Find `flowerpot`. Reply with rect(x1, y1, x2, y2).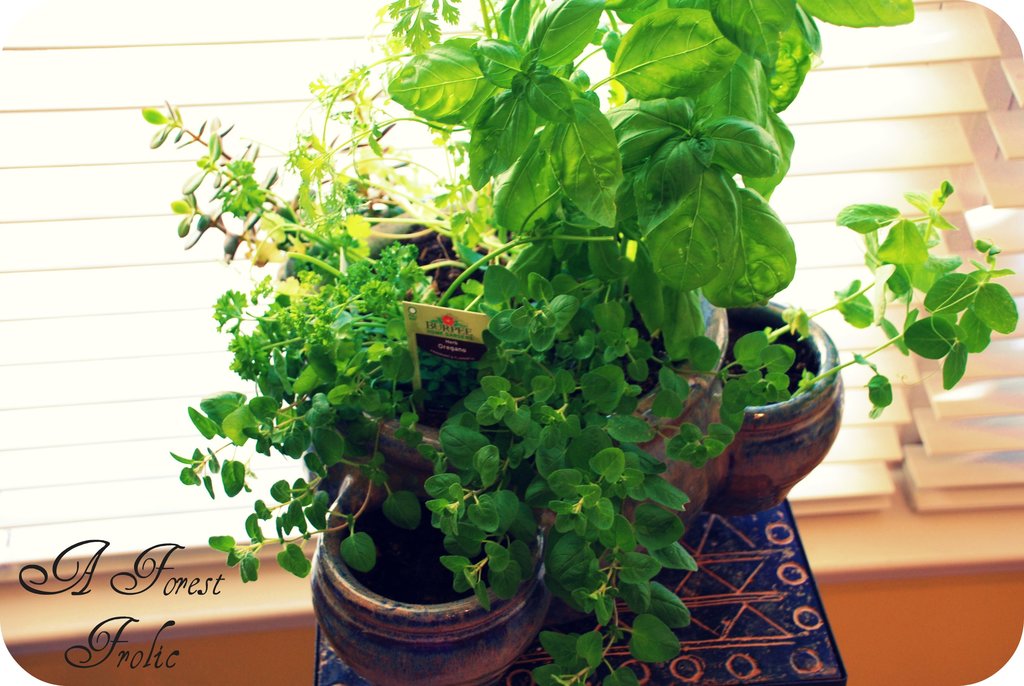
rect(356, 331, 740, 555).
